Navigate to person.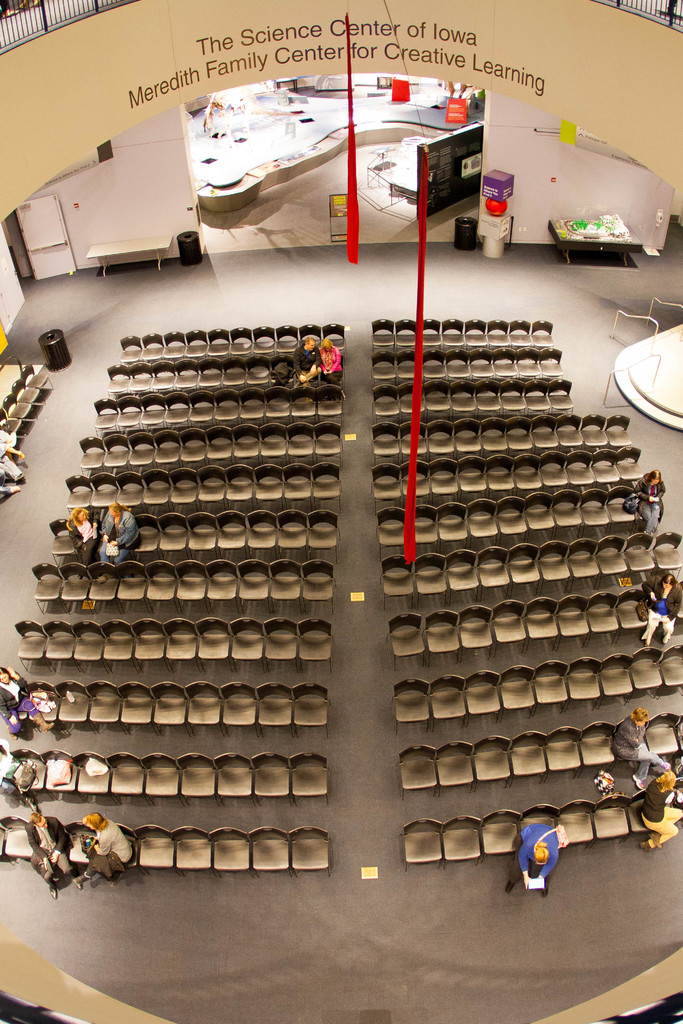
Navigation target: (left=291, top=337, right=322, bottom=390).
